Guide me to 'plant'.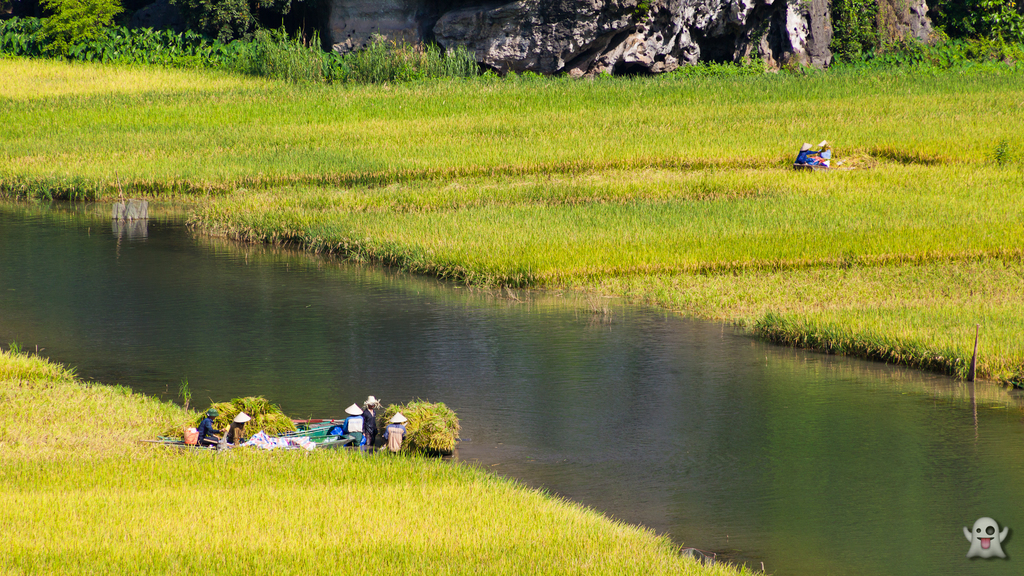
Guidance: 376,396,462,459.
